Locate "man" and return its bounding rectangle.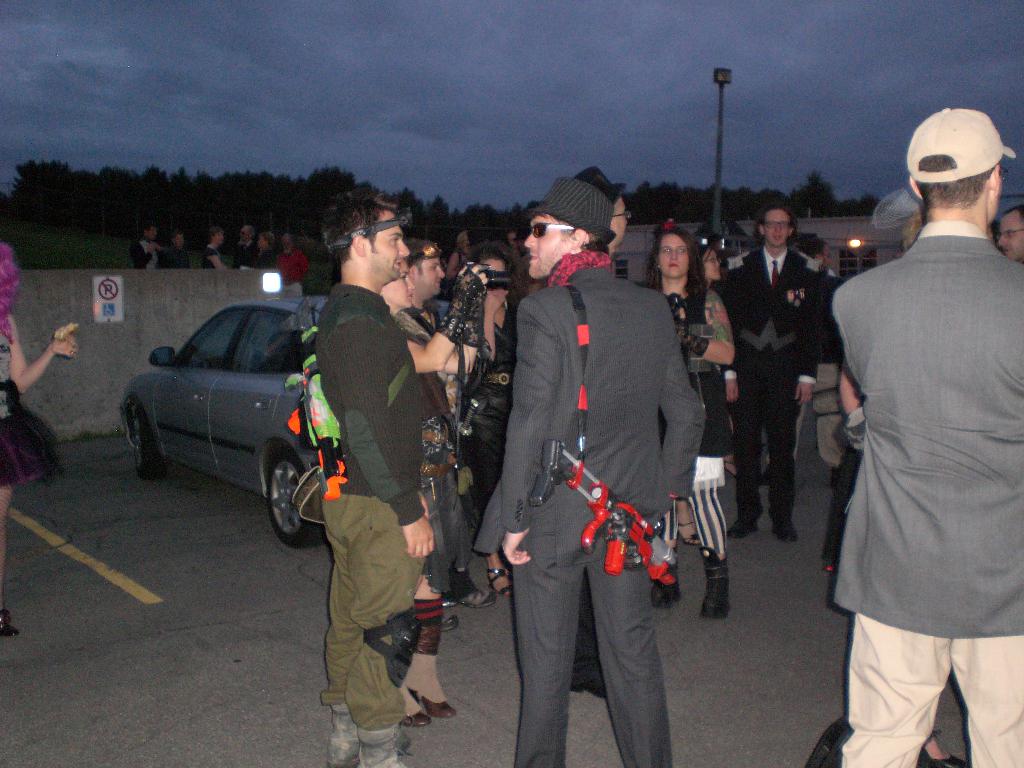
<bbox>720, 194, 831, 566</bbox>.
